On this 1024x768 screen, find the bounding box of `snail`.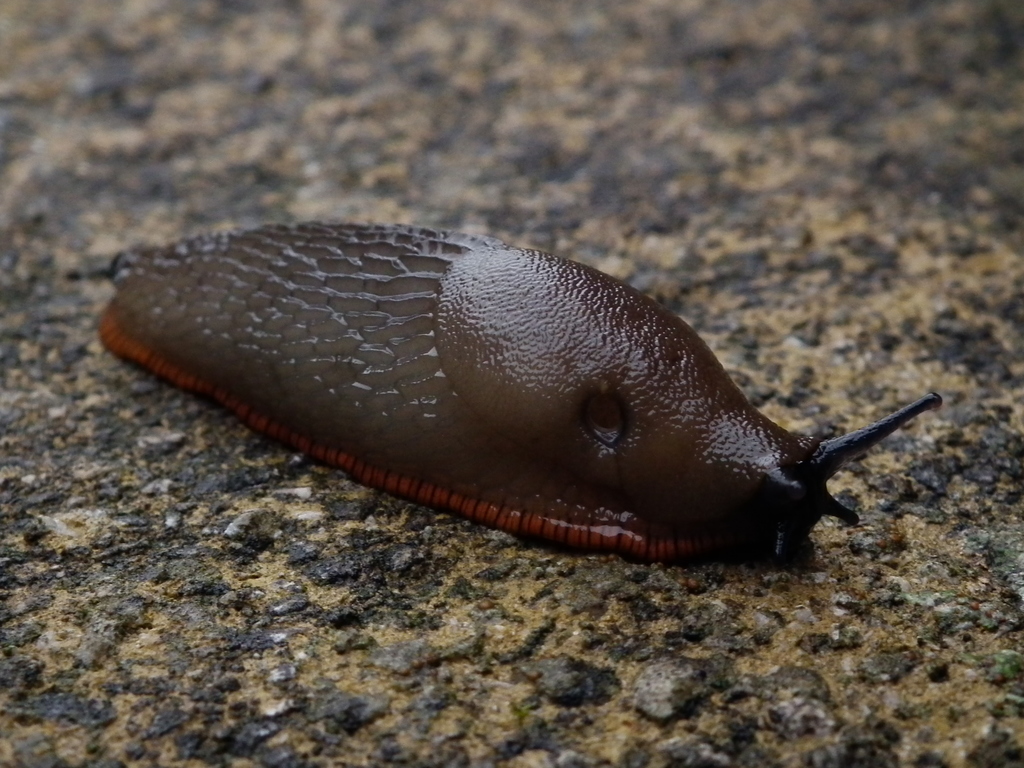
Bounding box: <bbox>98, 217, 941, 569</bbox>.
